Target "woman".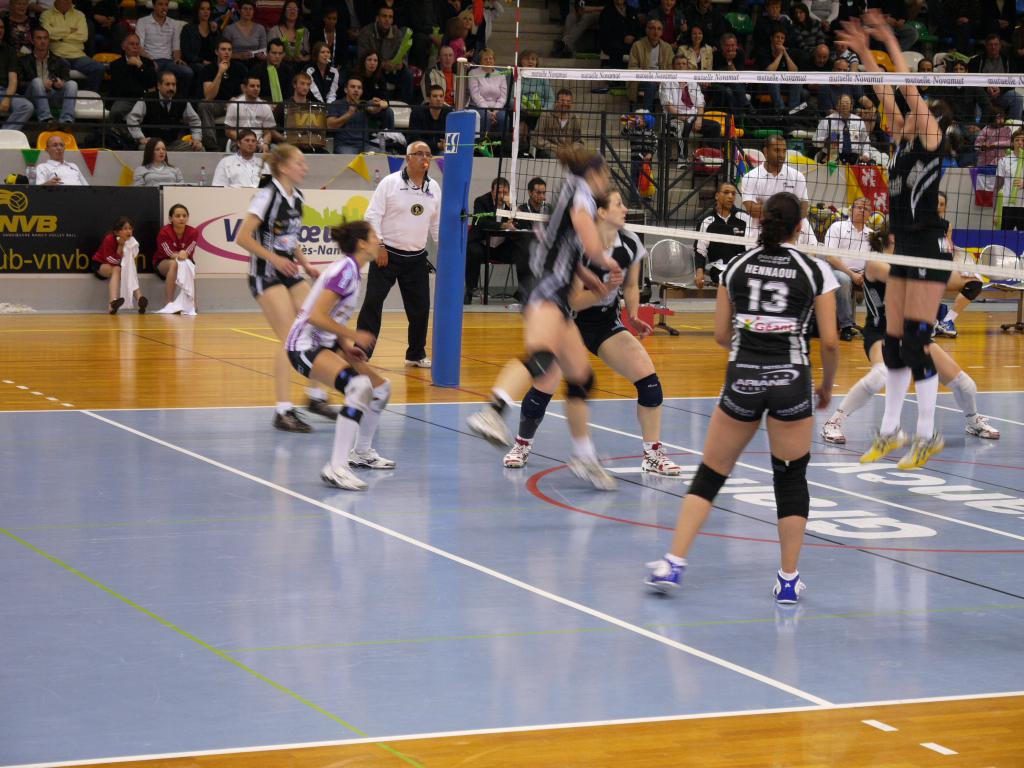
Target region: <region>269, 0, 310, 56</region>.
